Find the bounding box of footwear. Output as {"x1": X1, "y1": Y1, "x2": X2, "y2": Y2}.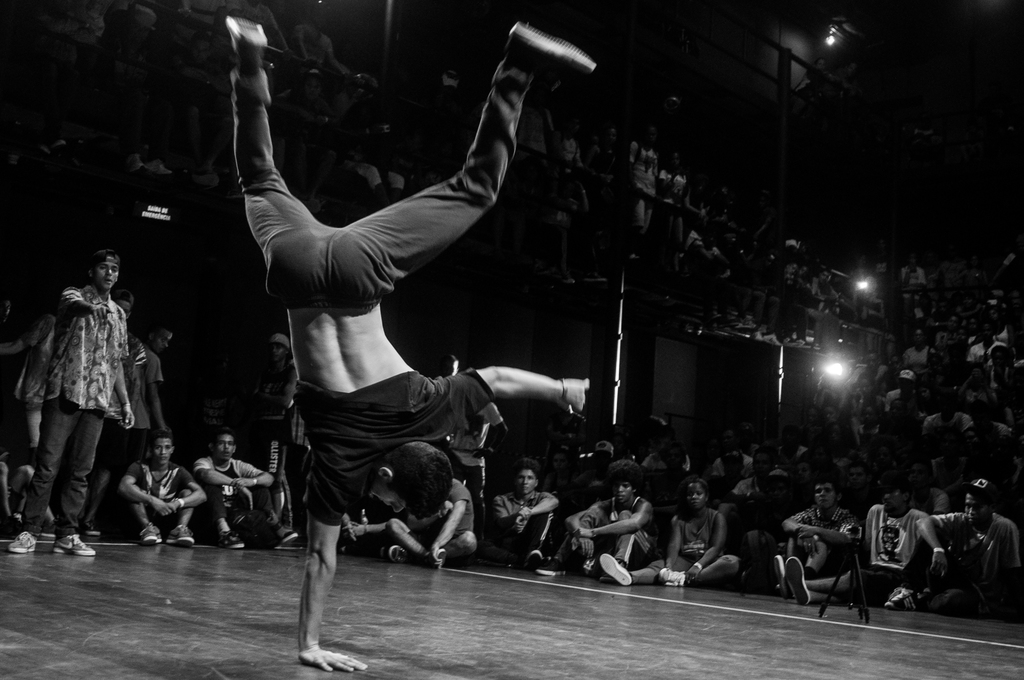
{"x1": 8, "y1": 535, "x2": 43, "y2": 553}.
